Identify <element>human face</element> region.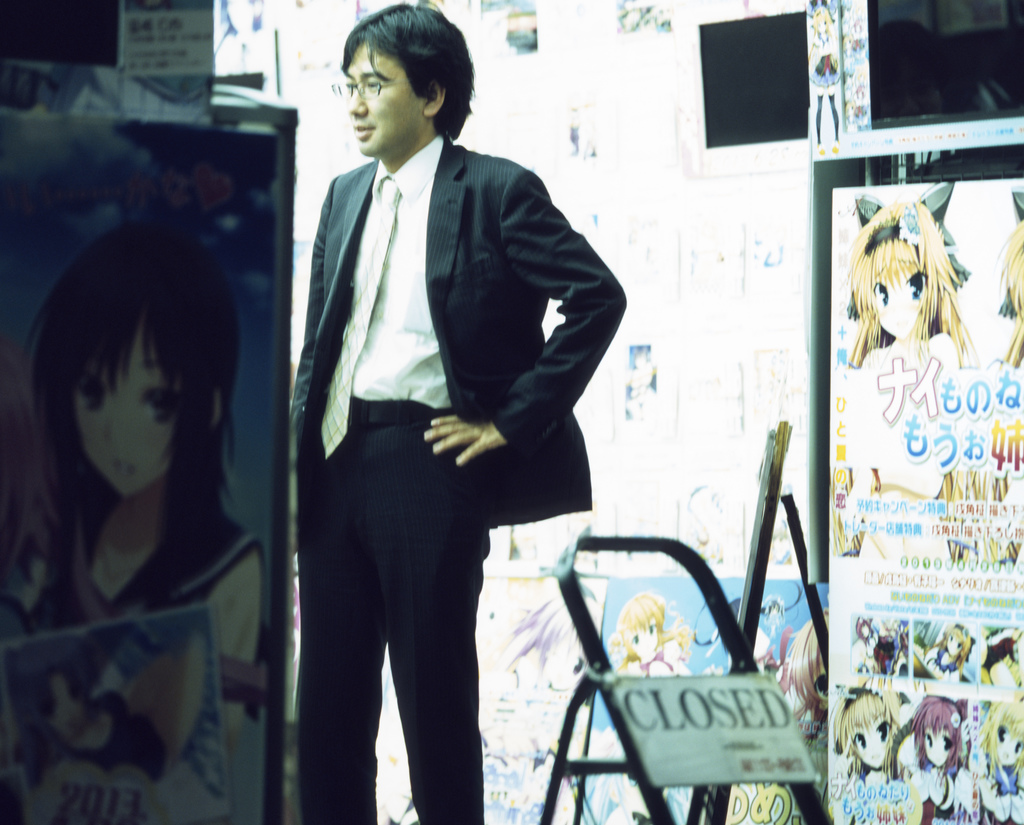
Region: box(924, 726, 951, 767).
